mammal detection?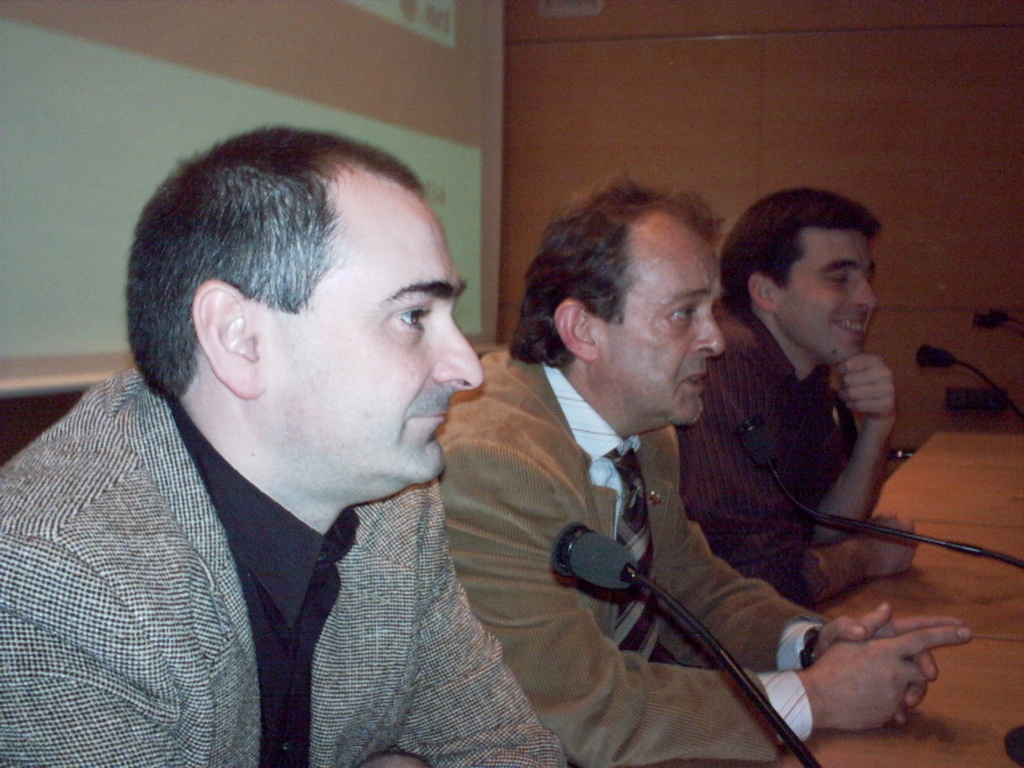
[x1=431, y1=170, x2=975, y2=767]
